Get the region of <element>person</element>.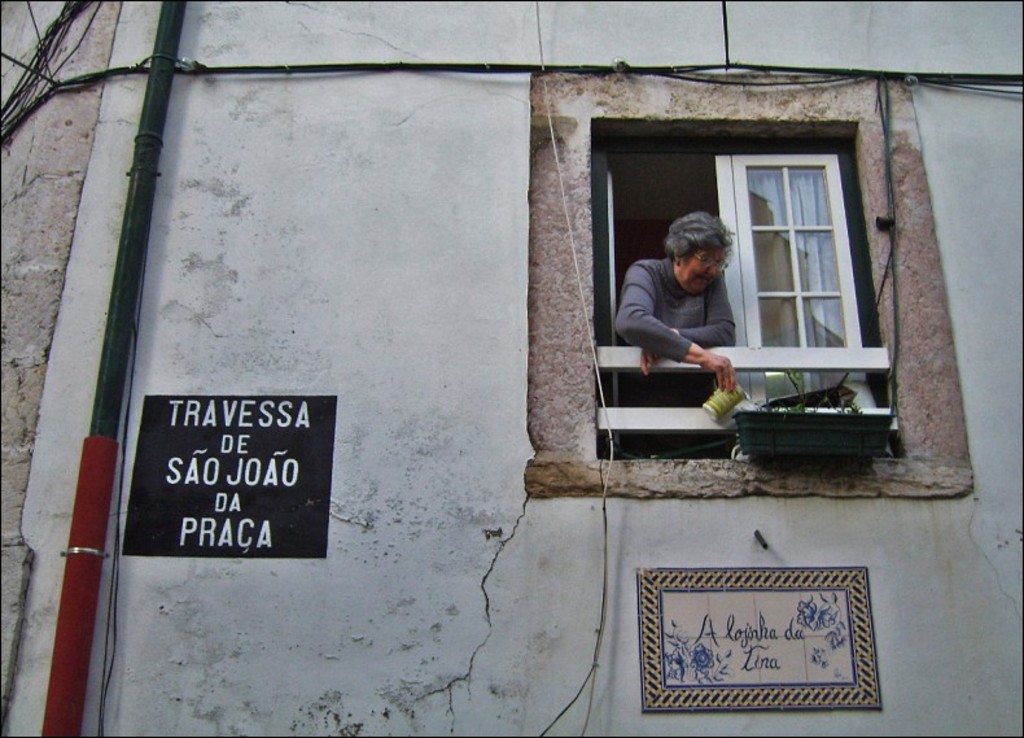
<box>621,193,757,409</box>.
